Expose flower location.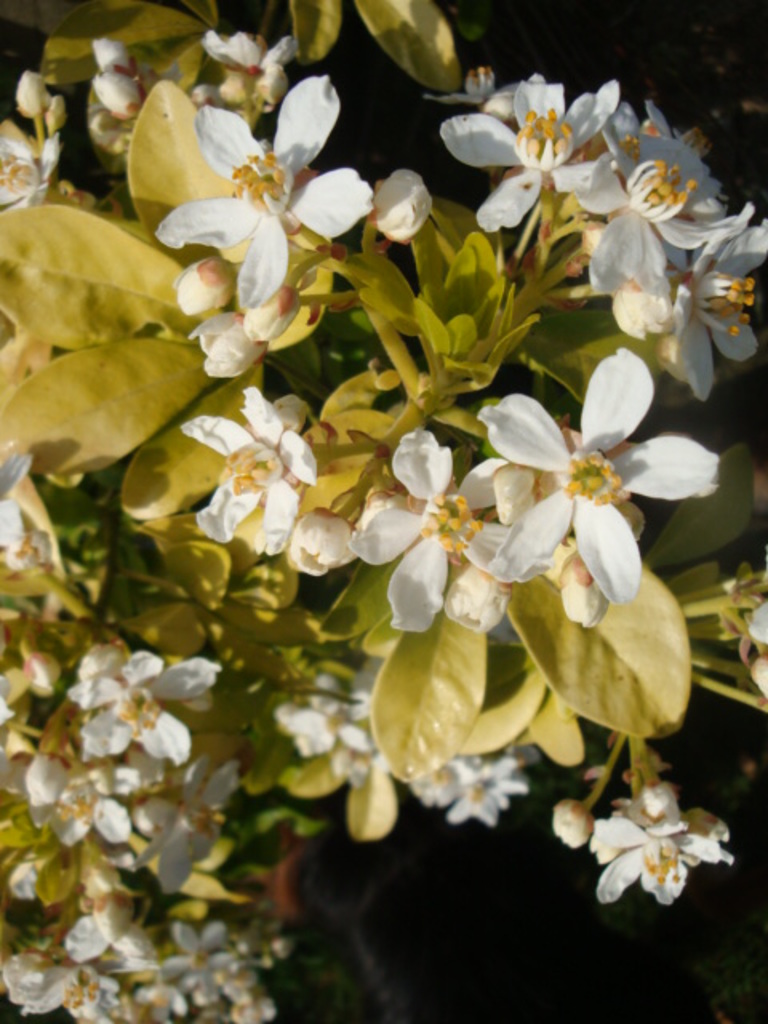
Exposed at Rect(582, 102, 766, 344).
